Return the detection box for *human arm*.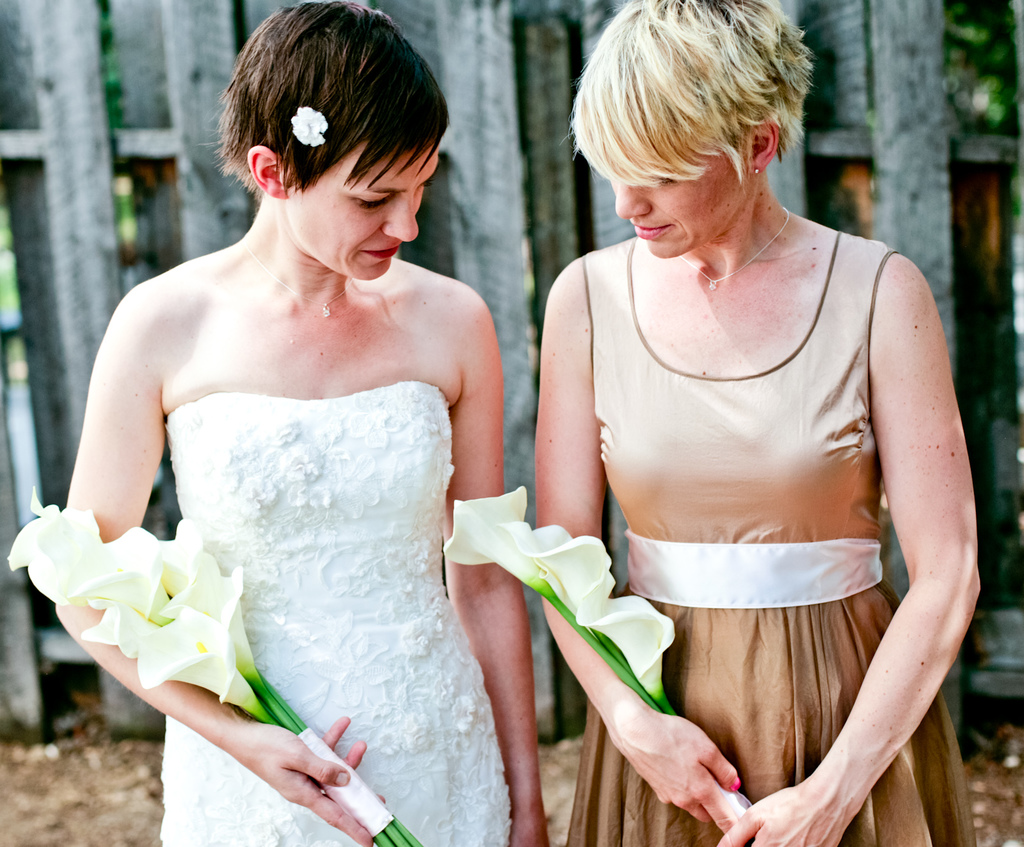
<box>839,288,970,776</box>.
